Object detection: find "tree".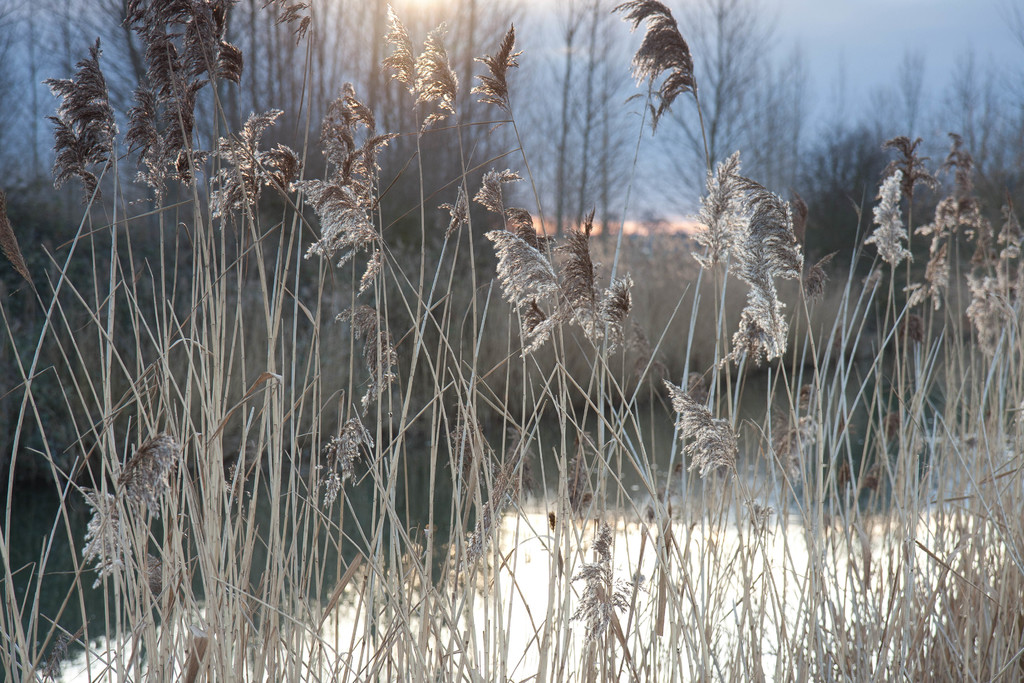
106 0 170 168.
